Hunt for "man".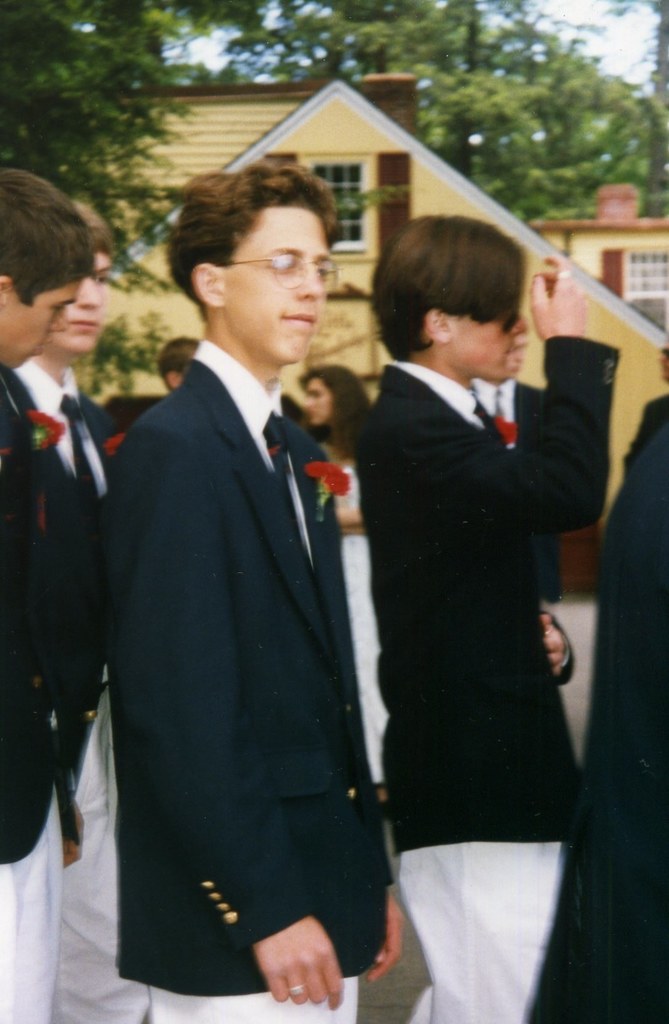
Hunted down at box(0, 166, 109, 1023).
